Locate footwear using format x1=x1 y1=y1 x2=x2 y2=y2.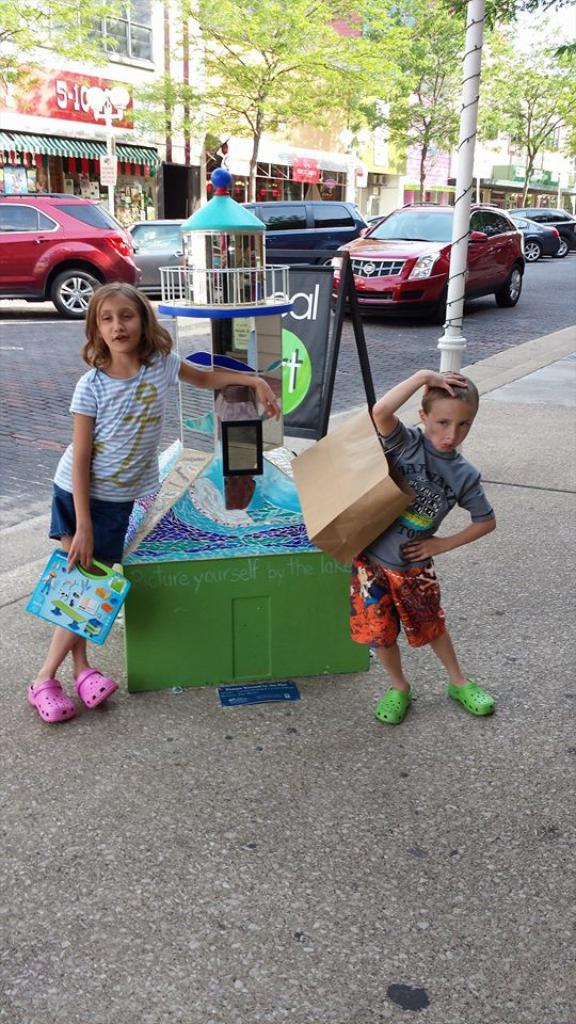
x1=70 y1=660 x2=126 y2=718.
